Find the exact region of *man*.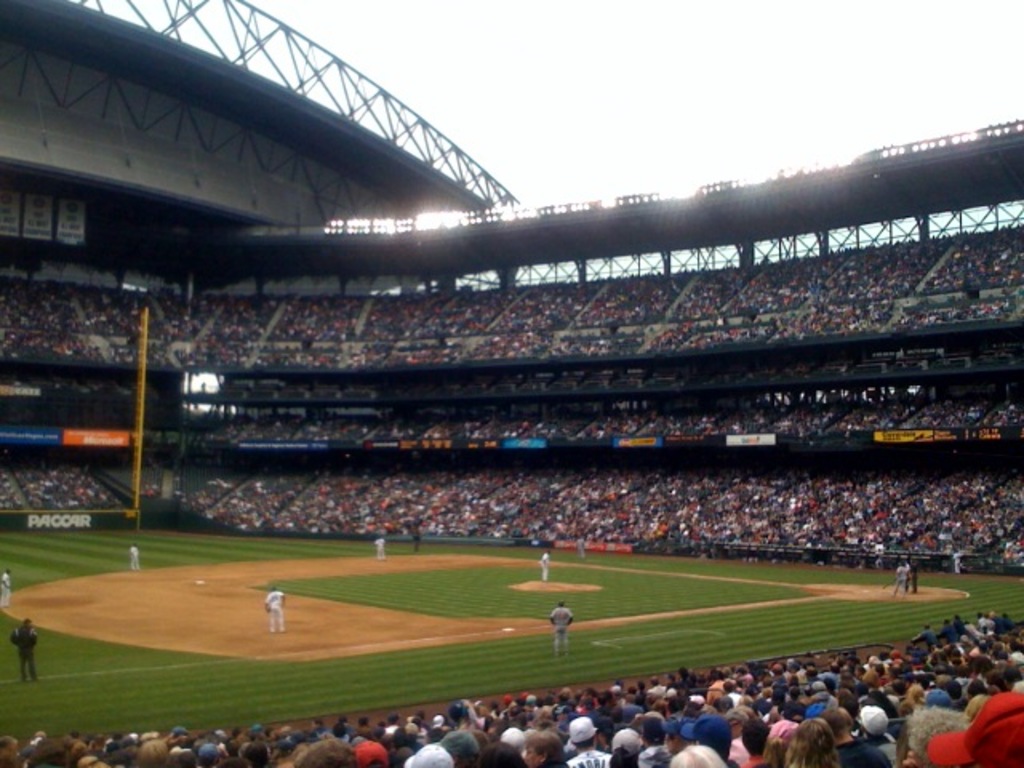
Exact region: 2/730/21/766.
